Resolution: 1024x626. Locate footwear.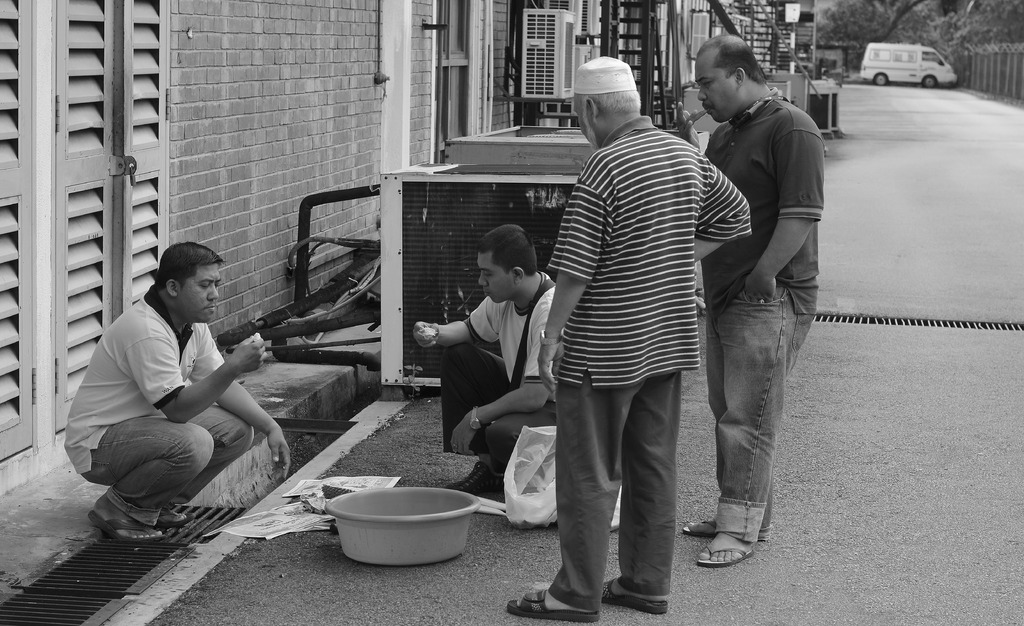
l=676, t=519, r=753, b=570.
